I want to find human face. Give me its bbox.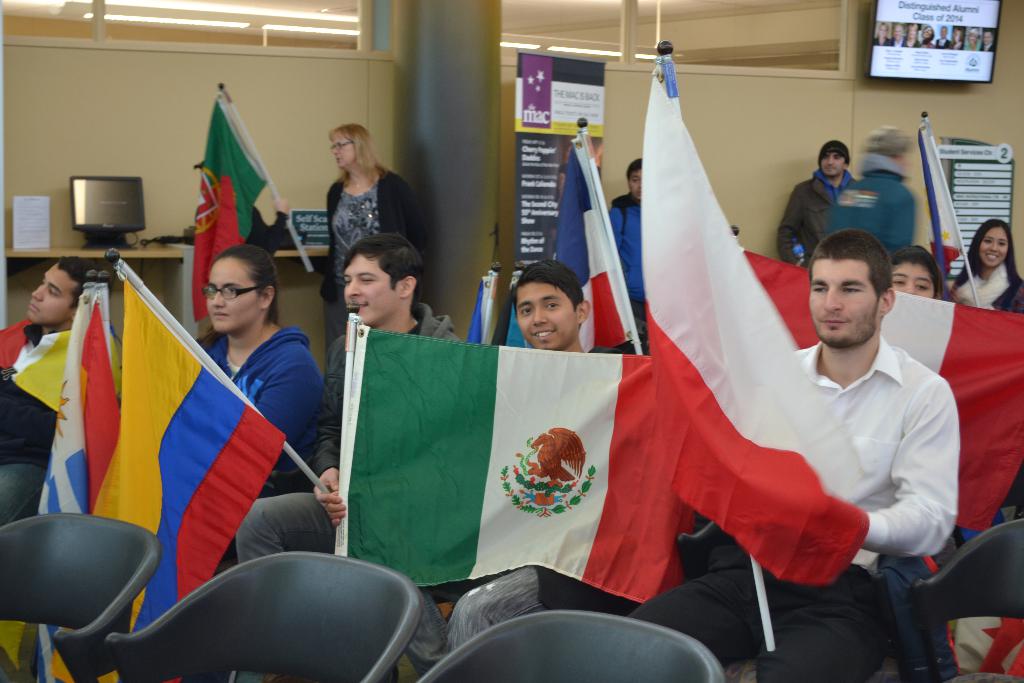
left=808, top=263, right=883, bottom=350.
